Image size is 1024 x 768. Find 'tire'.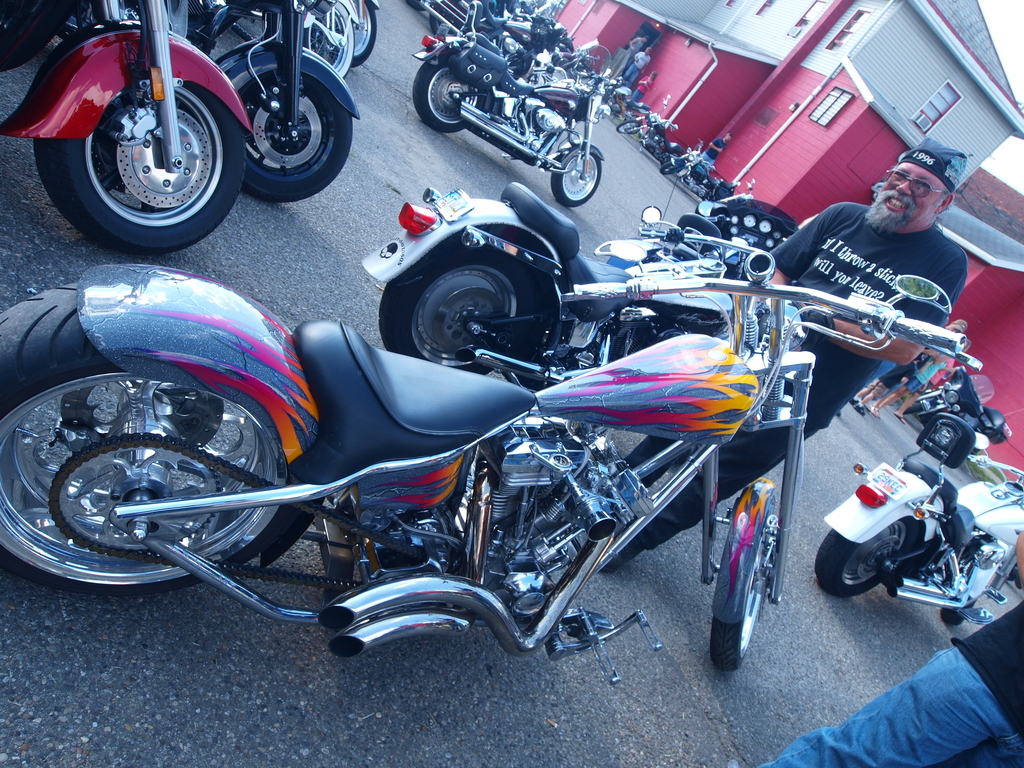
<region>218, 45, 368, 204</region>.
